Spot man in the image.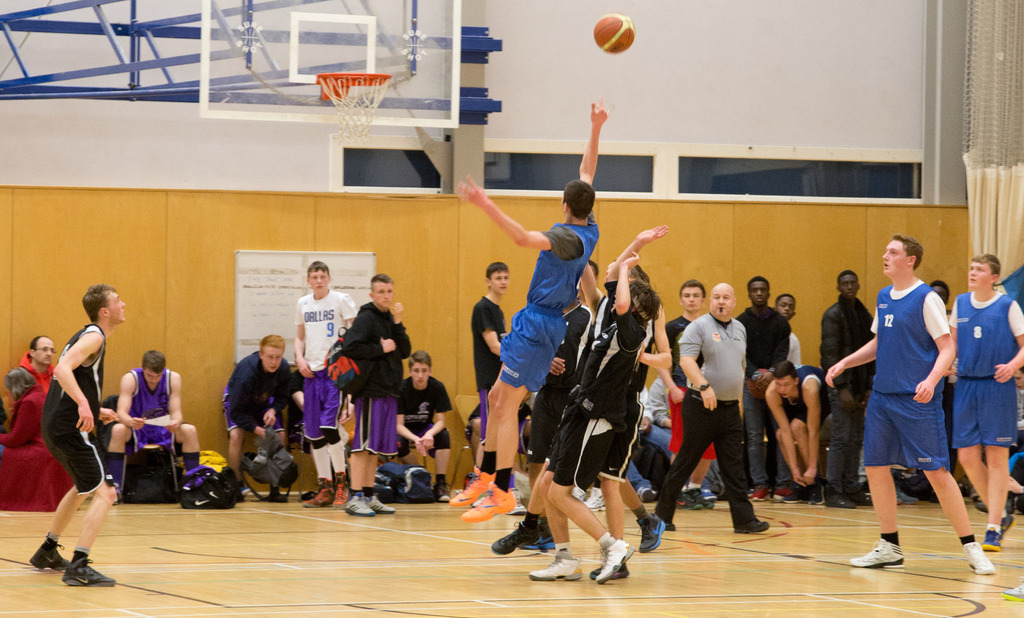
man found at <region>660, 281, 776, 535</region>.
